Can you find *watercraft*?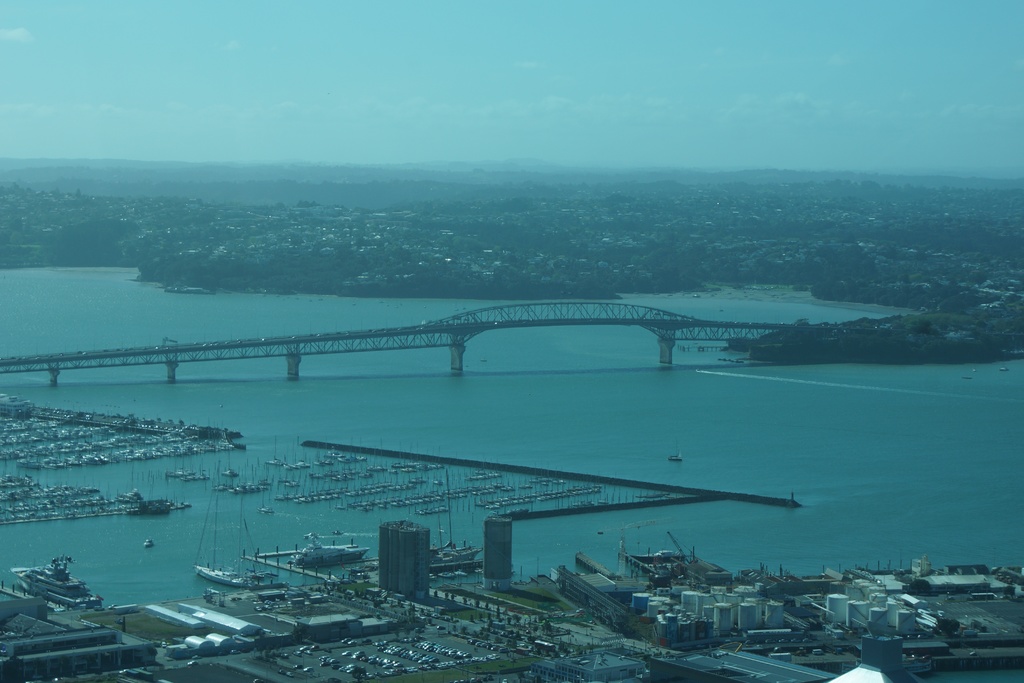
Yes, bounding box: (x1=232, y1=464, x2=251, y2=495).
